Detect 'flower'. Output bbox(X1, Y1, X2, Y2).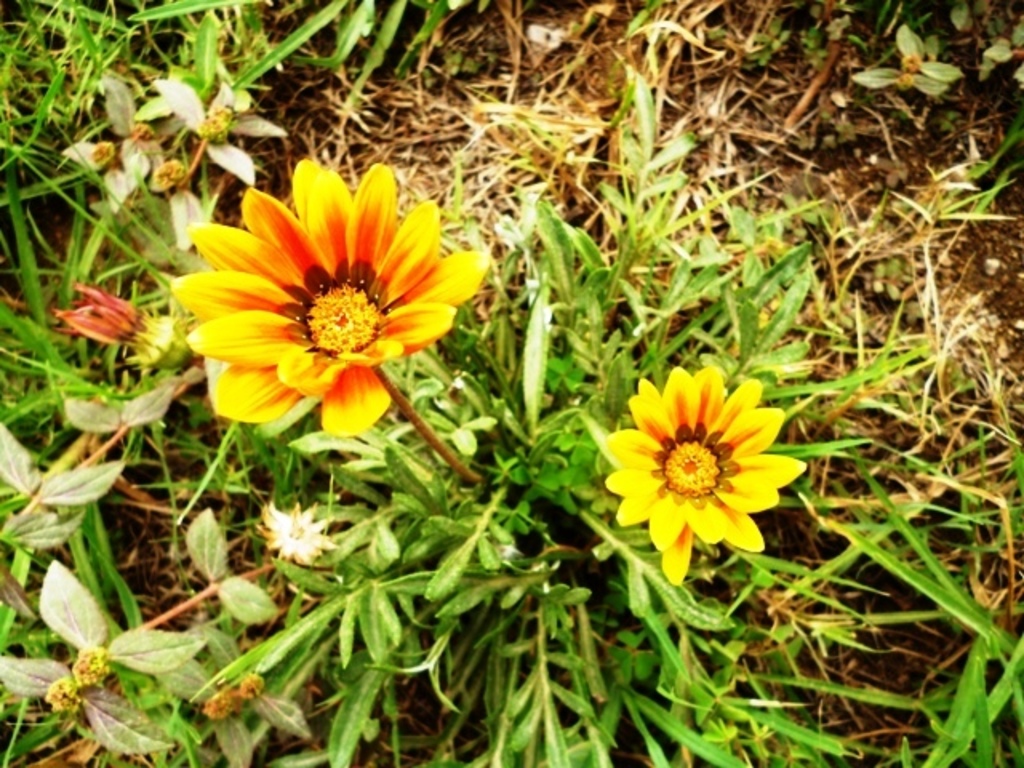
bbox(597, 352, 792, 558).
